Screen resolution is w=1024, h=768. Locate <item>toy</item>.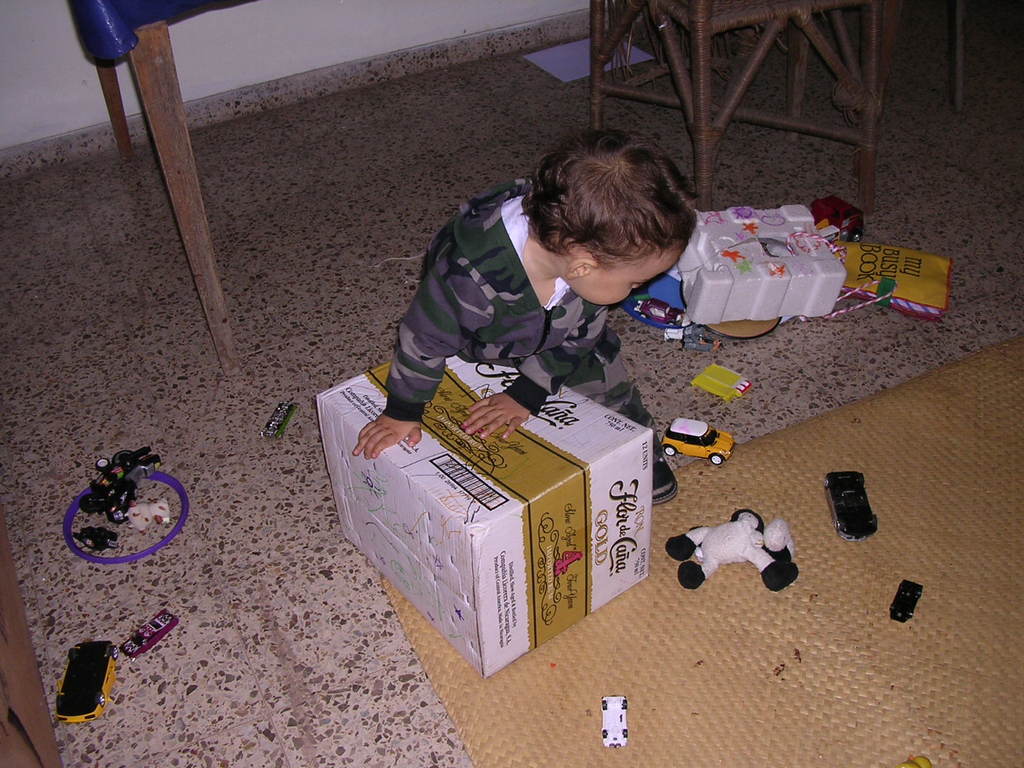
x1=824 y1=467 x2=877 y2=545.
